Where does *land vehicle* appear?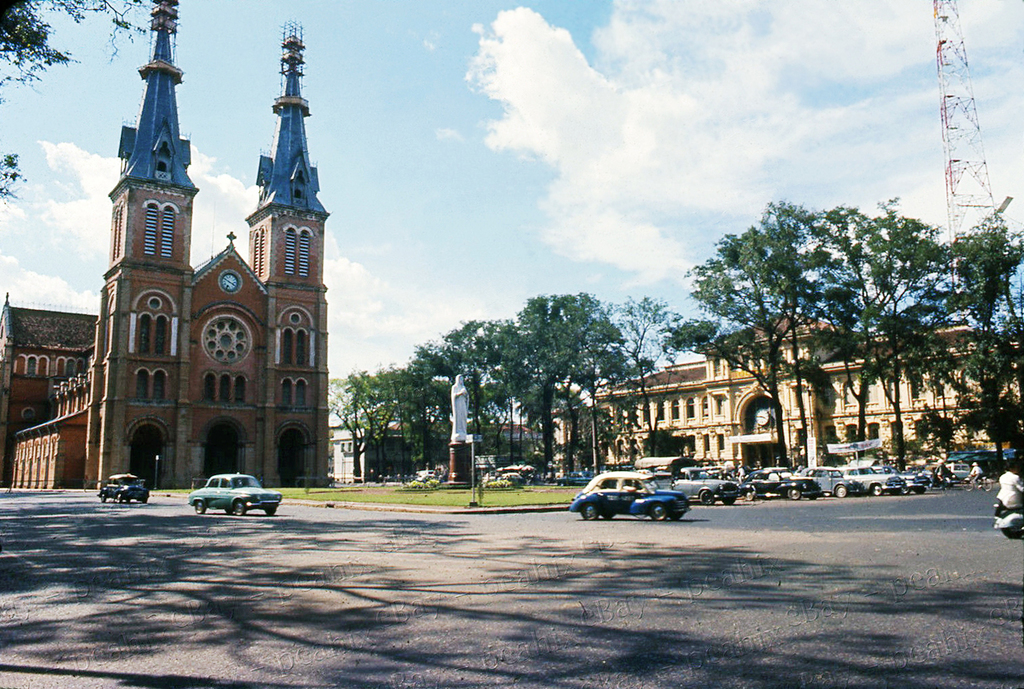
Appears at <box>842,461,901,498</box>.
